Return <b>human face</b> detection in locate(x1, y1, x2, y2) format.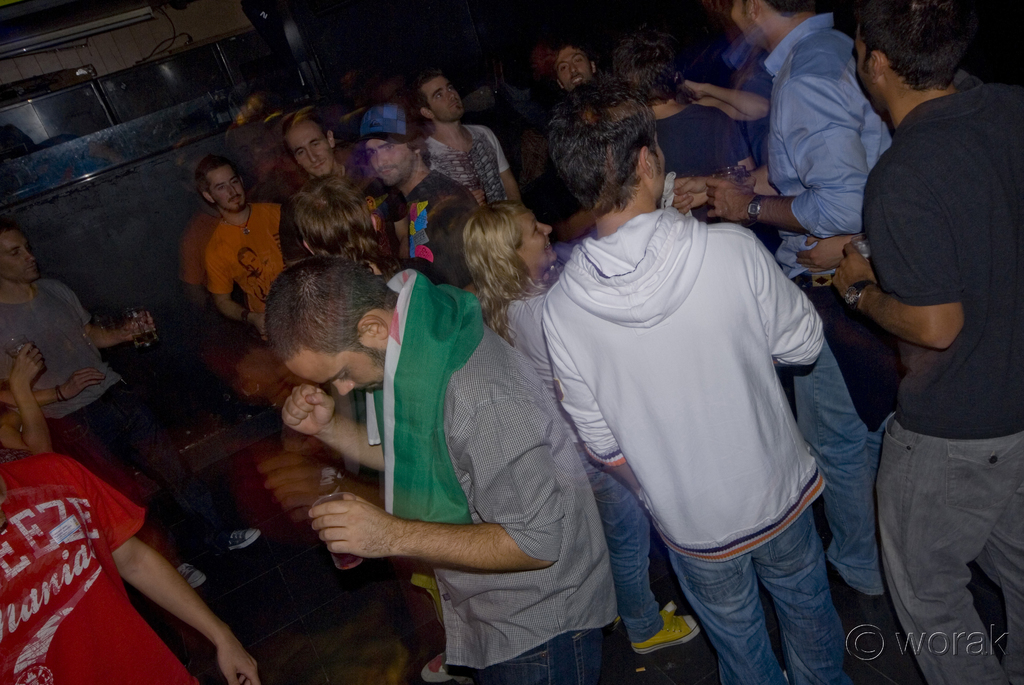
locate(847, 26, 874, 99).
